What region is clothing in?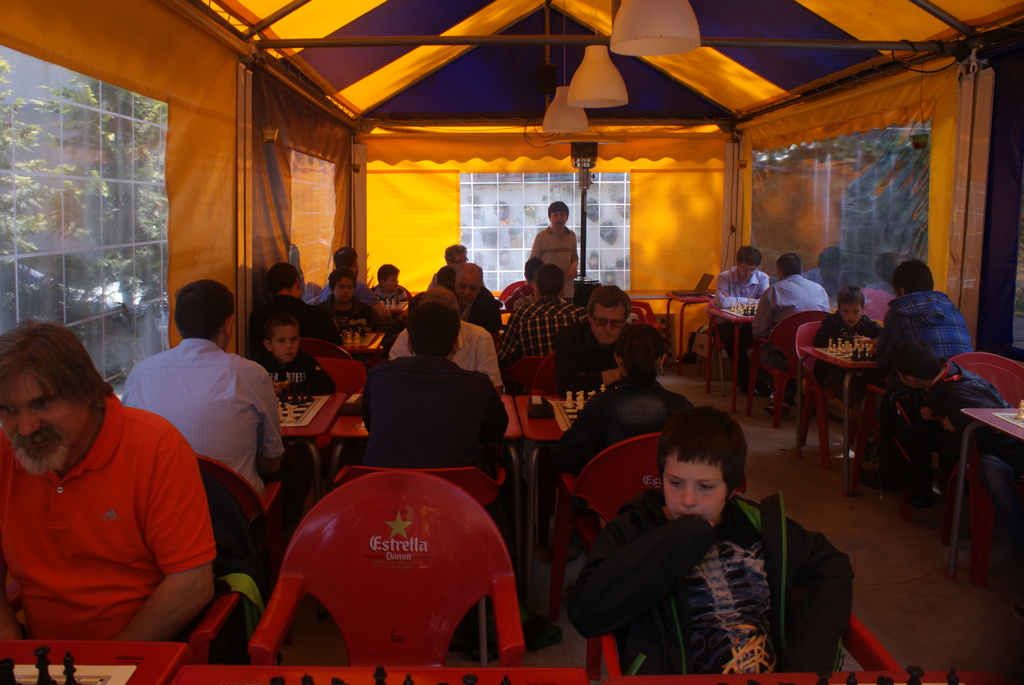
(533,226,575,302).
